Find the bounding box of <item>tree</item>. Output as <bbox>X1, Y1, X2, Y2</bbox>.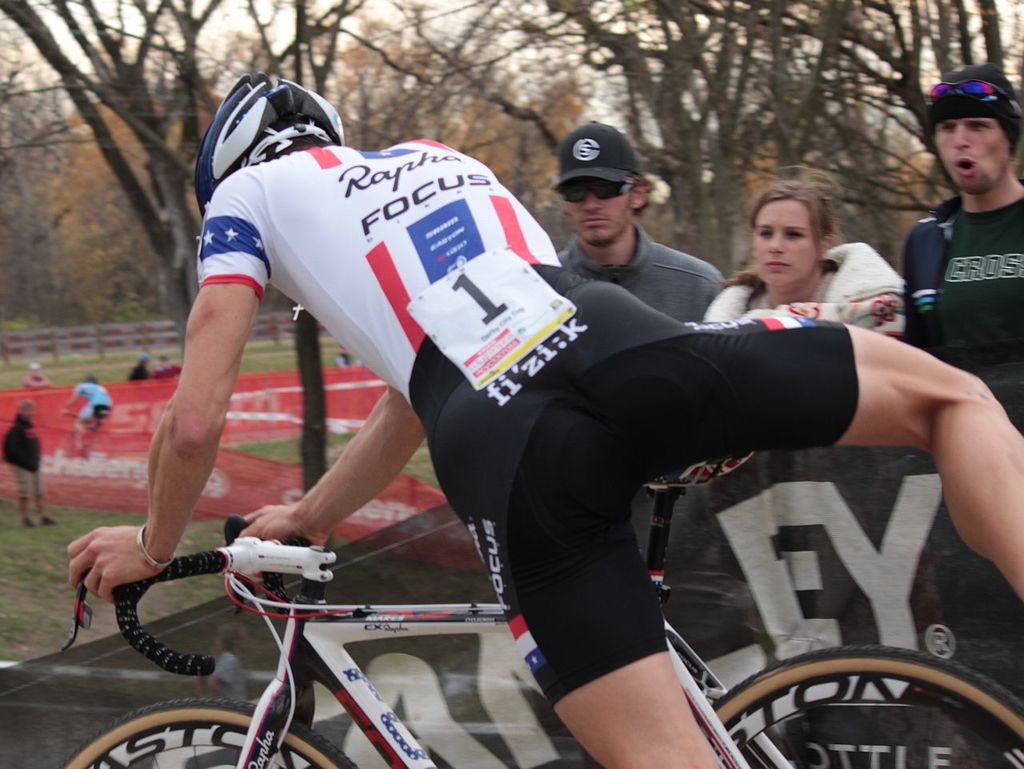
<bbox>0, 0, 373, 310</bbox>.
